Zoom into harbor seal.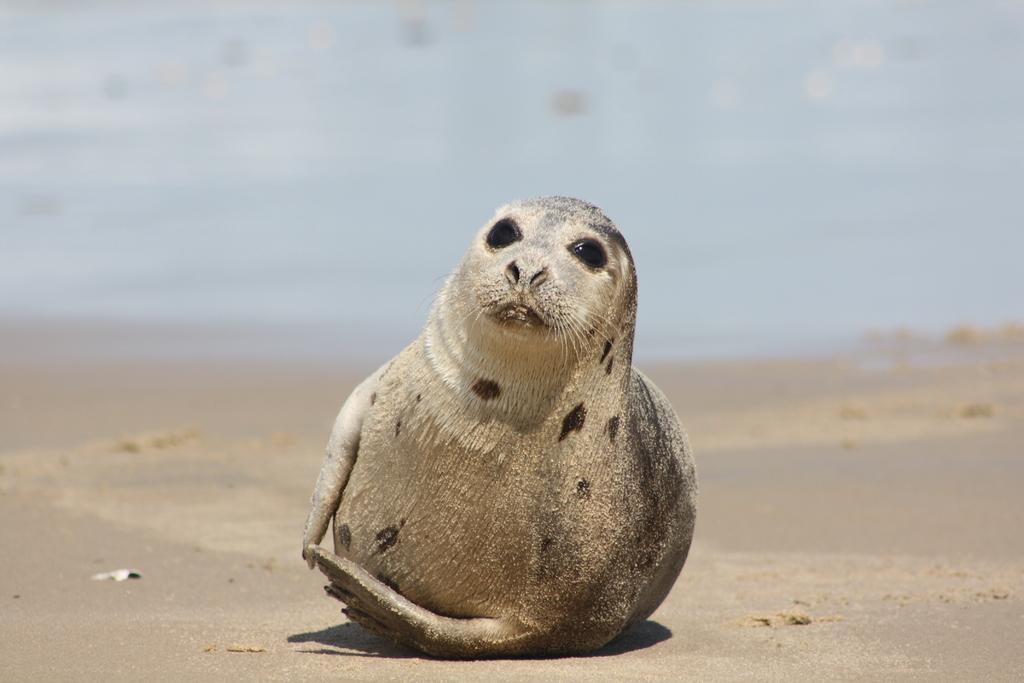
Zoom target: left=300, top=195, right=696, bottom=658.
